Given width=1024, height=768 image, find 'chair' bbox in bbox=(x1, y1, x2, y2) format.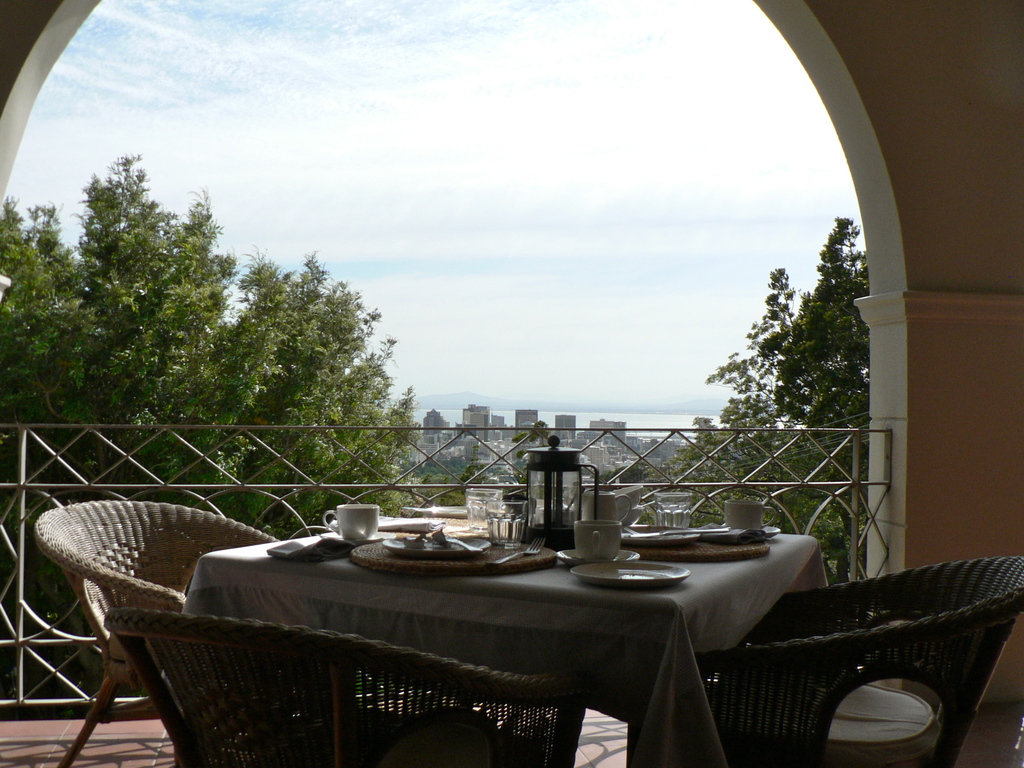
bbox=(664, 525, 1001, 767).
